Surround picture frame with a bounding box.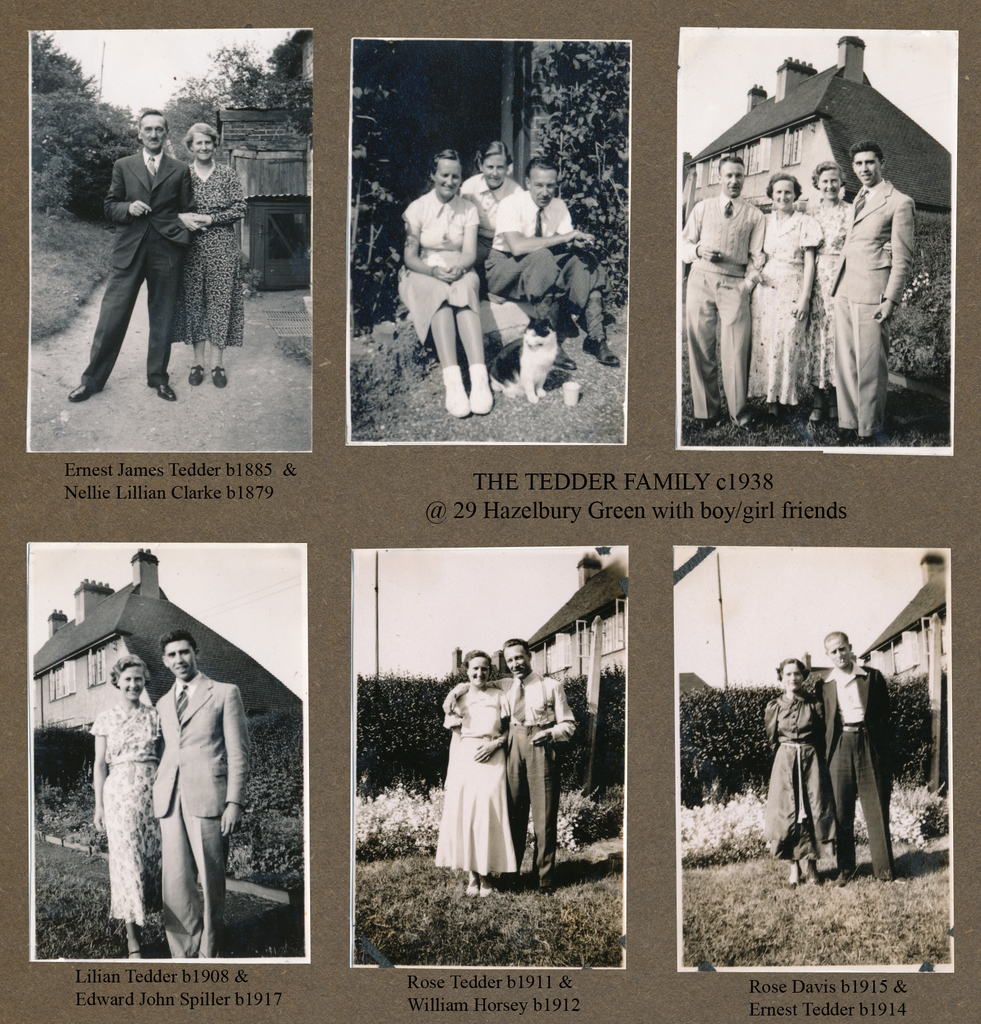
[left=24, top=541, right=306, bottom=966].
